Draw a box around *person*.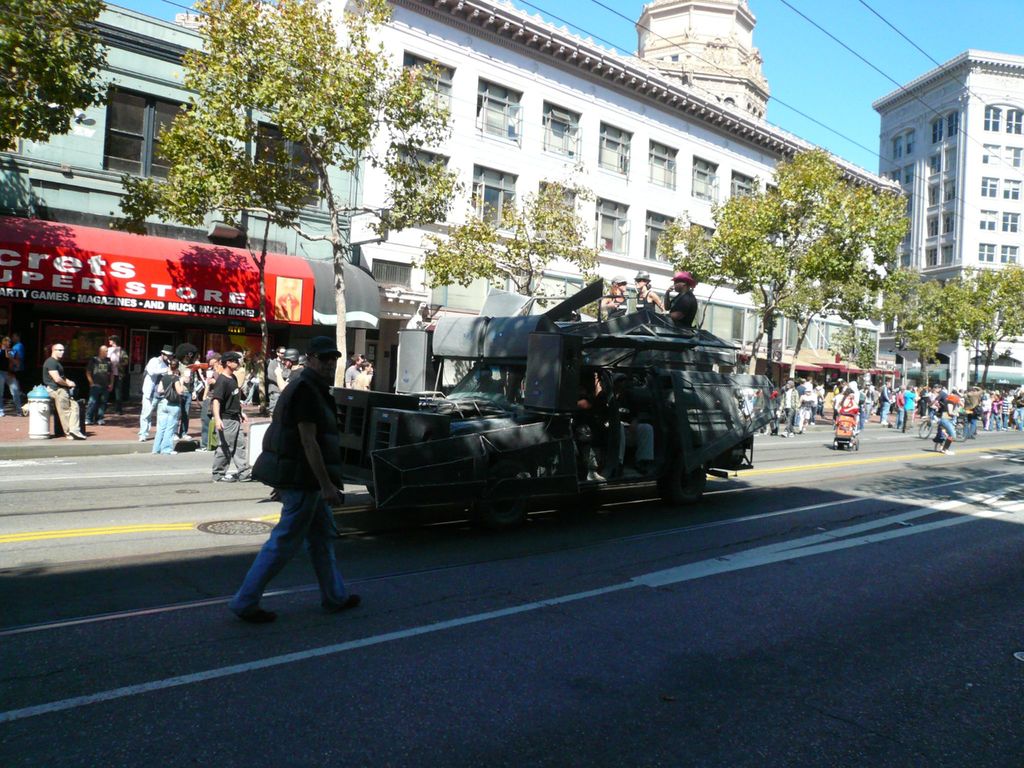
bbox=(231, 331, 362, 622).
